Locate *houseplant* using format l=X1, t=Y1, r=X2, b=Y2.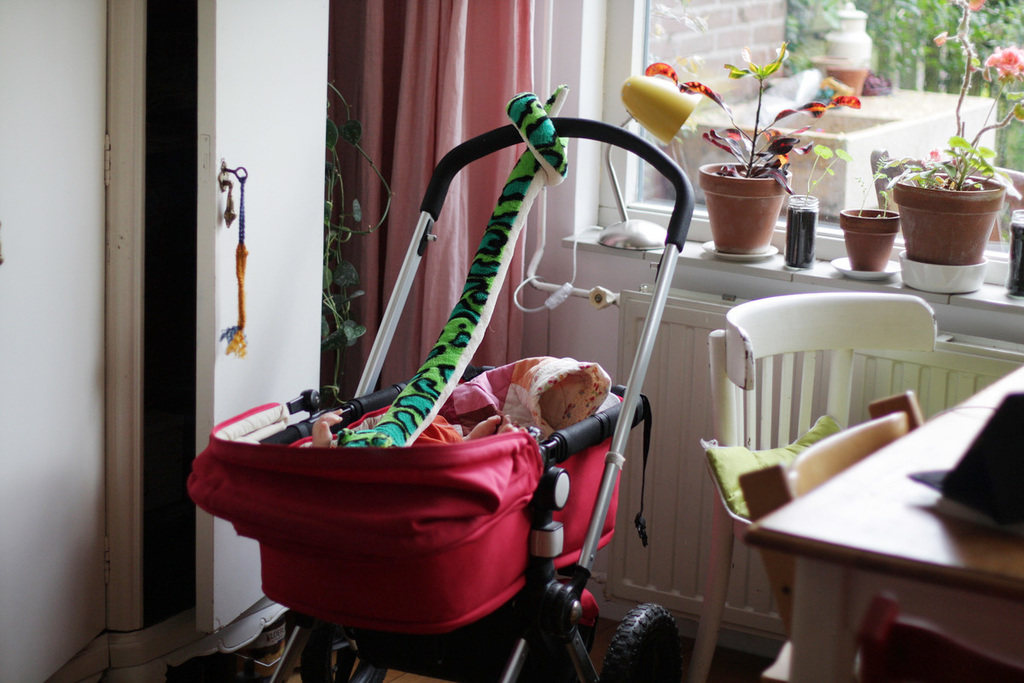
l=837, t=152, r=896, b=274.
